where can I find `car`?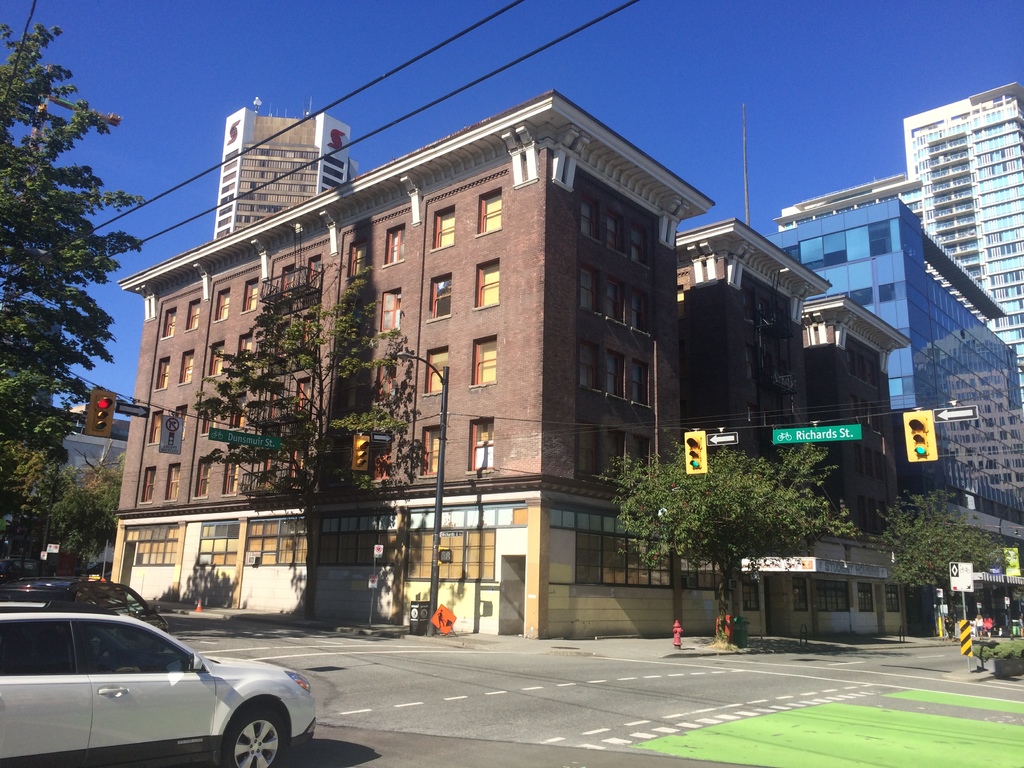
You can find it at bbox(0, 566, 173, 636).
